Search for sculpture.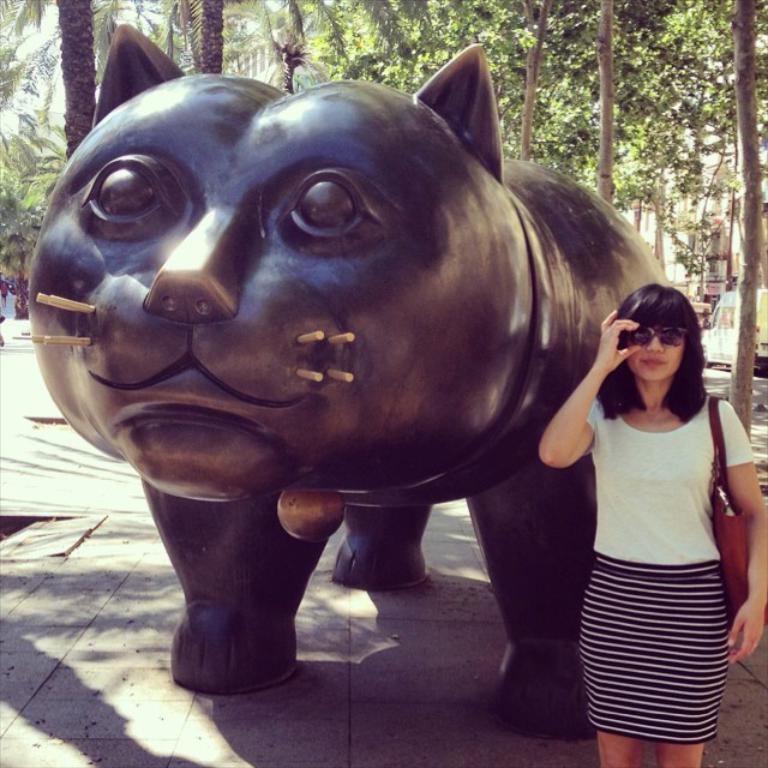
Found at detection(25, 54, 744, 714).
